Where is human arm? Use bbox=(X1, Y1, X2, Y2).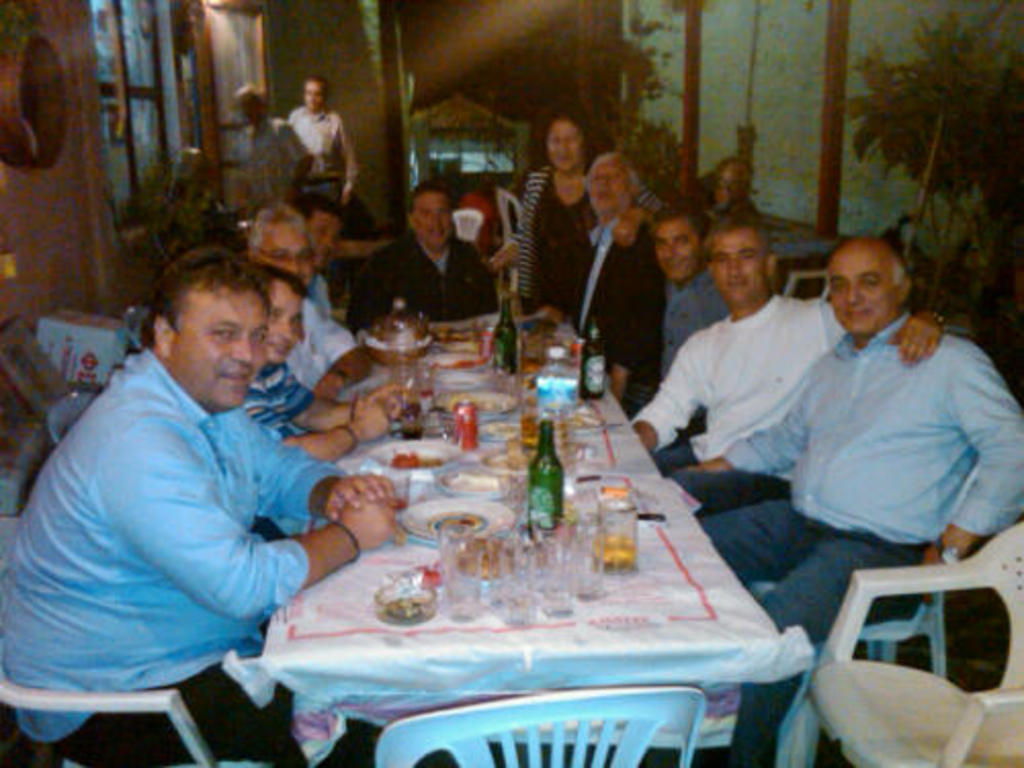
bbox=(823, 295, 948, 360).
